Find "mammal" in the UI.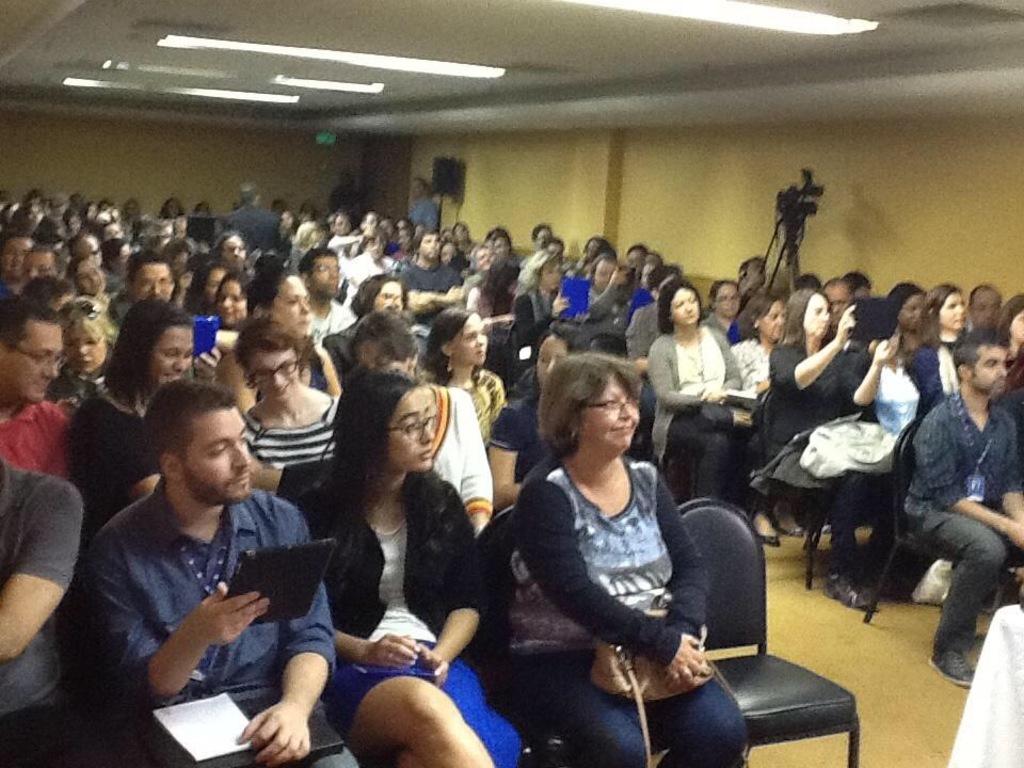
UI element at select_region(0, 451, 83, 767).
